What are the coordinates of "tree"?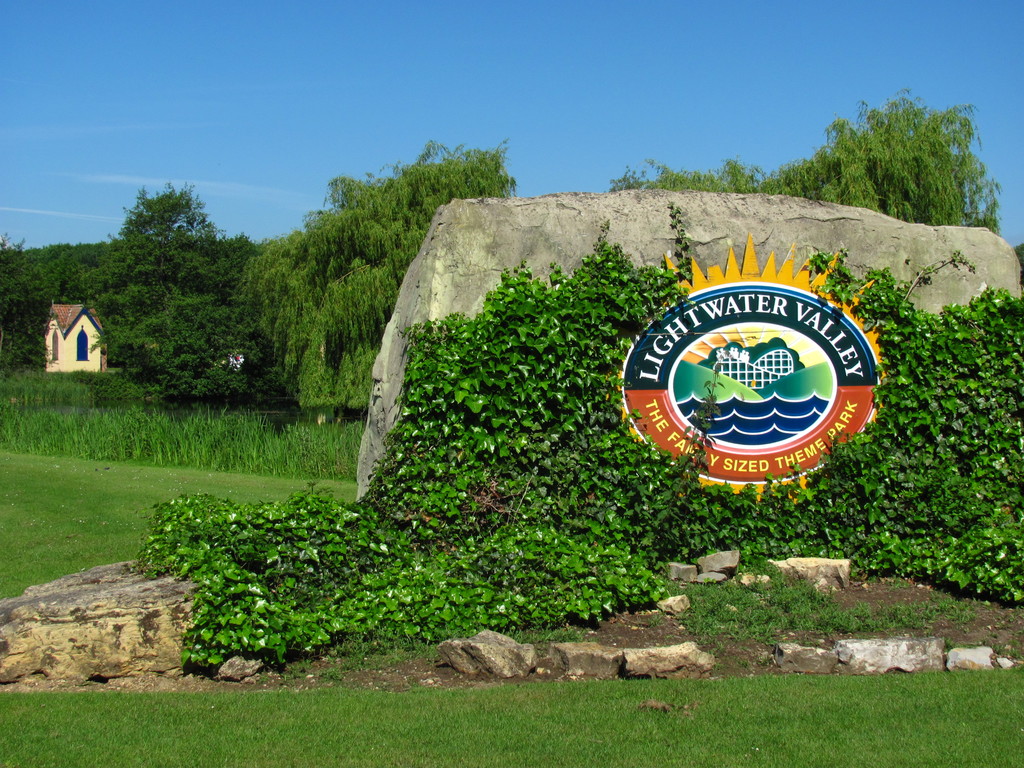
locate(1014, 241, 1023, 285).
